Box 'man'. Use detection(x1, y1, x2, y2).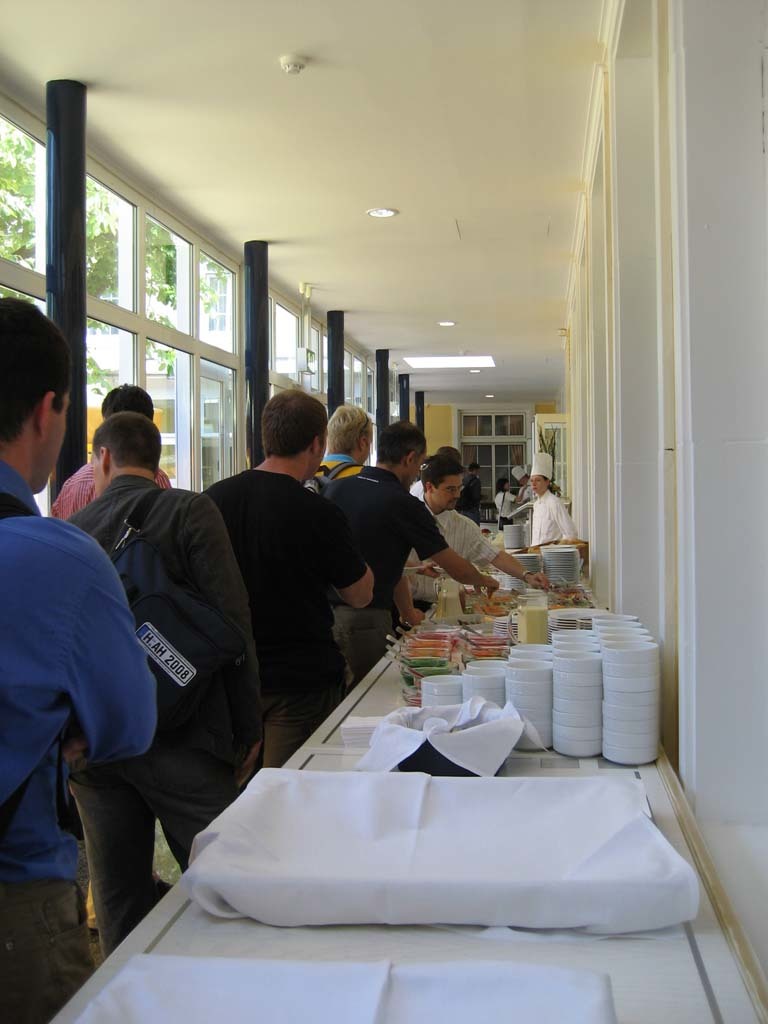
detection(412, 464, 544, 616).
